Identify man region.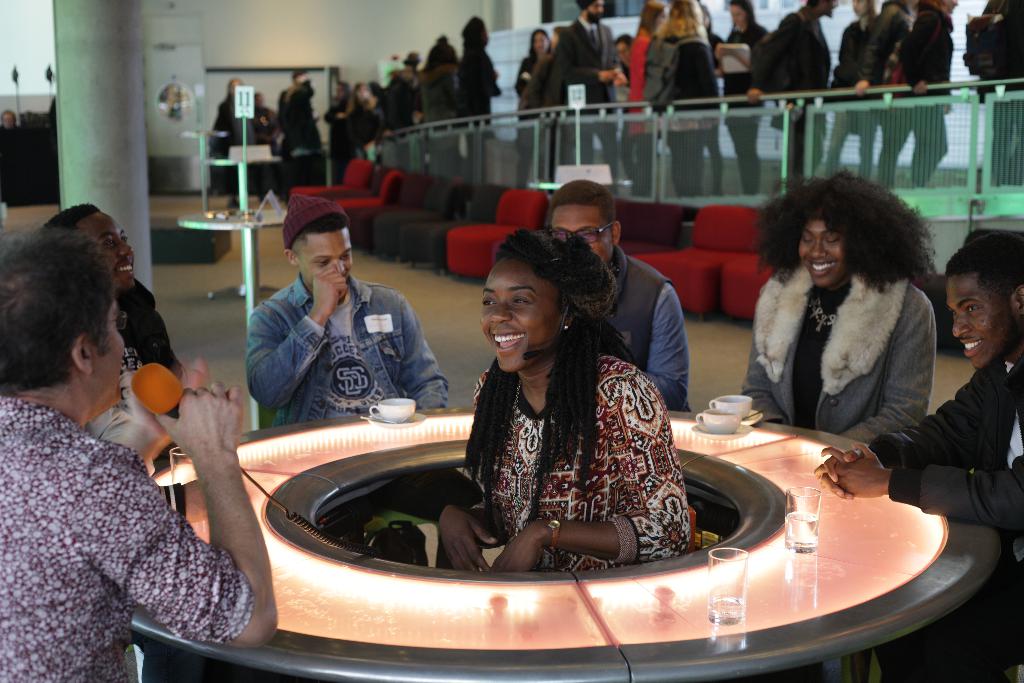
Region: box=[545, 181, 692, 412].
